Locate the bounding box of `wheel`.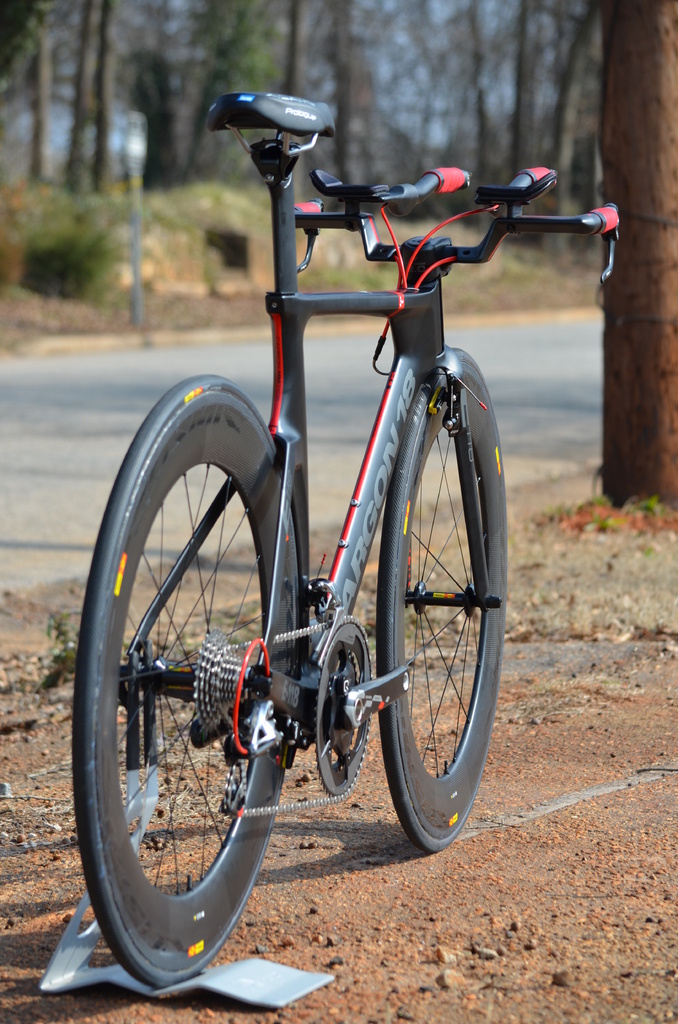
Bounding box: rect(74, 371, 311, 987).
